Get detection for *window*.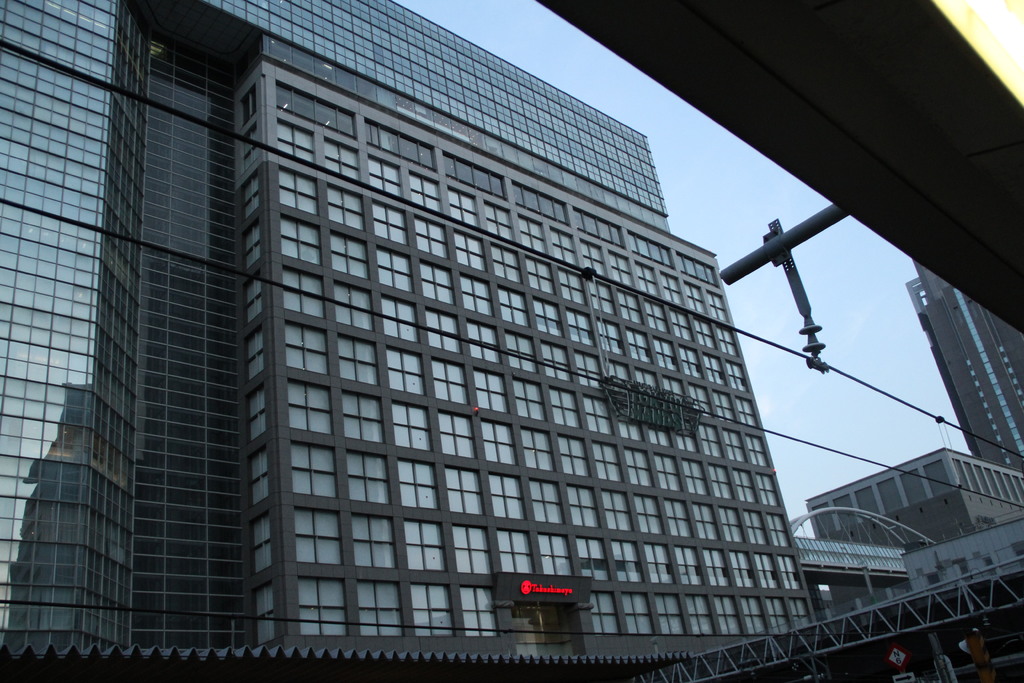
Detection: (614,587,654,630).
